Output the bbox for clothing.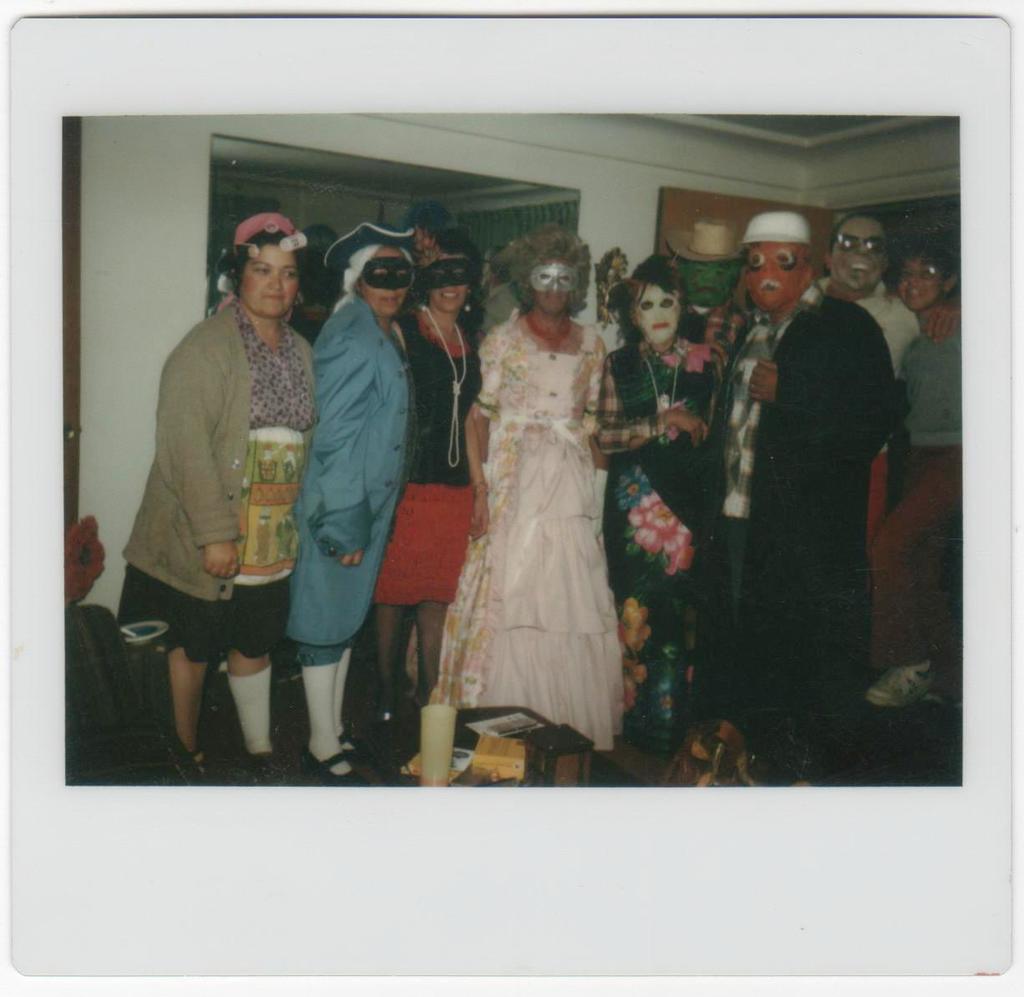
[x1=226, y1=663, x2=271, y2=760].
